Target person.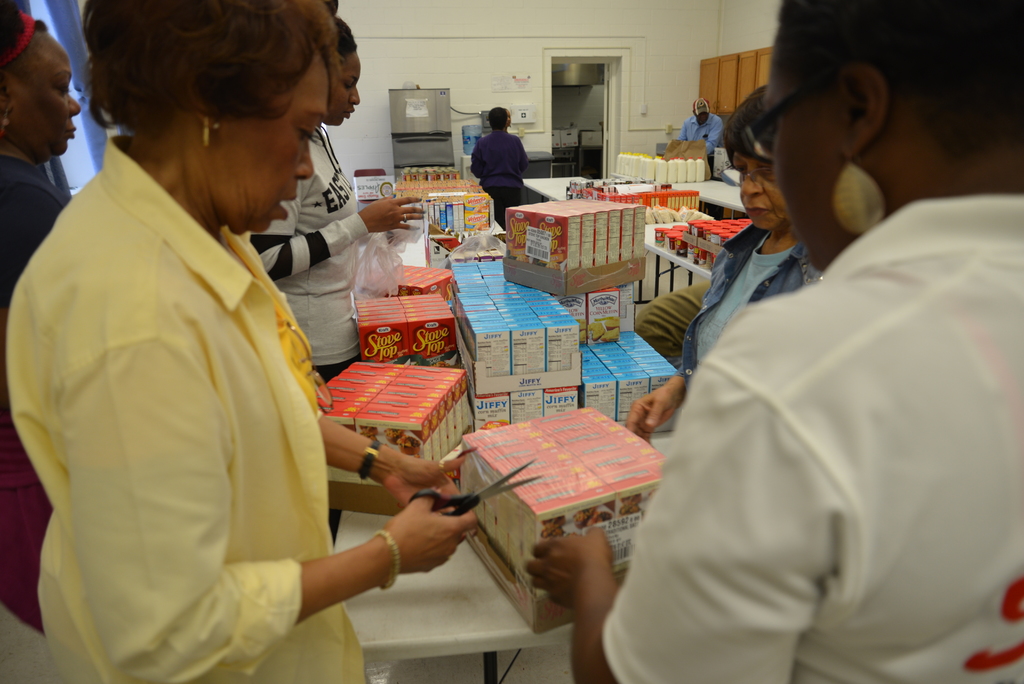
Target region: (471,108,529,230).
